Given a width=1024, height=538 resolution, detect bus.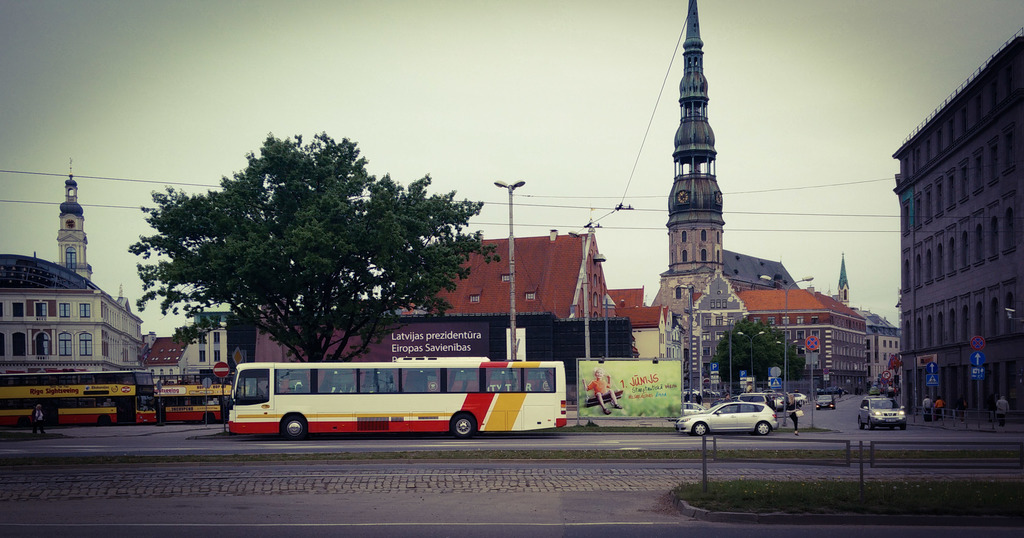
box(1, 370, 157, 426).
